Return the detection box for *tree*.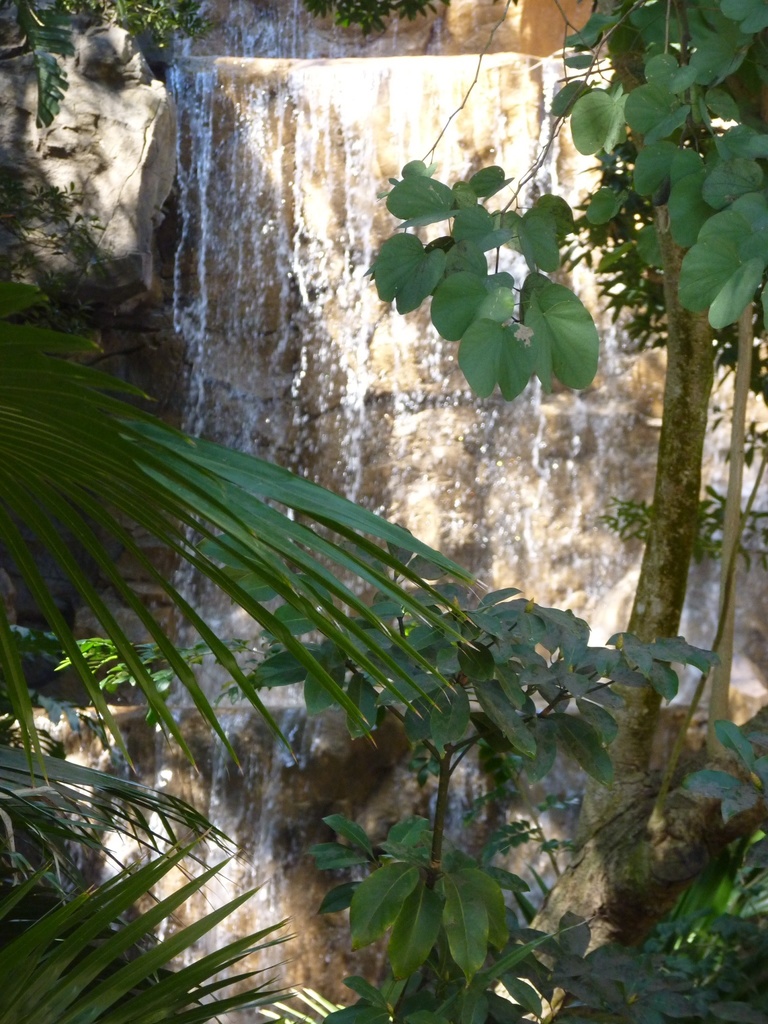
(368, 0, 767, 1023).
